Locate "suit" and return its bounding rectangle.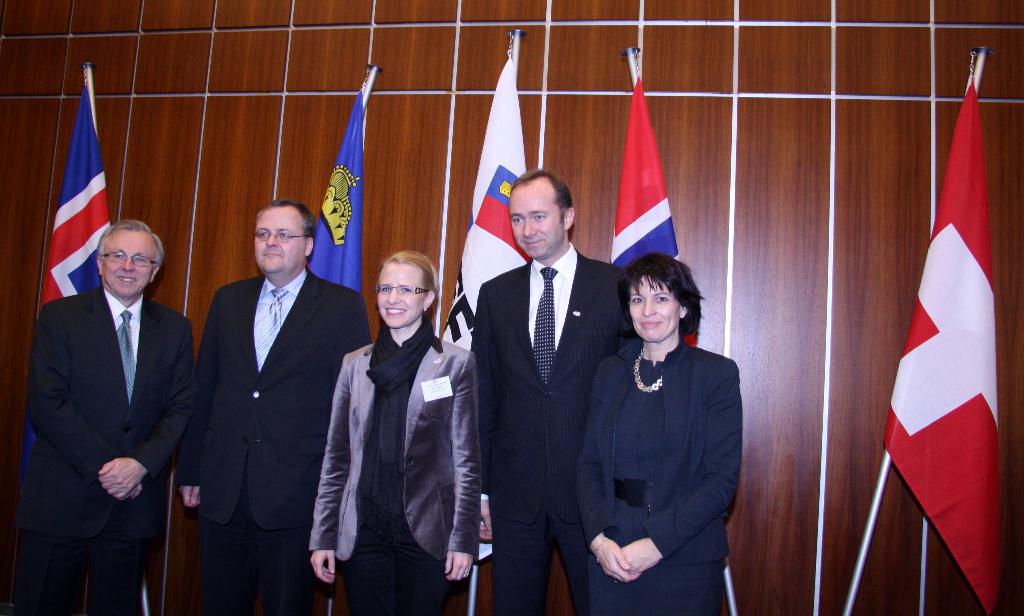
[26, 225, 202, 610].
